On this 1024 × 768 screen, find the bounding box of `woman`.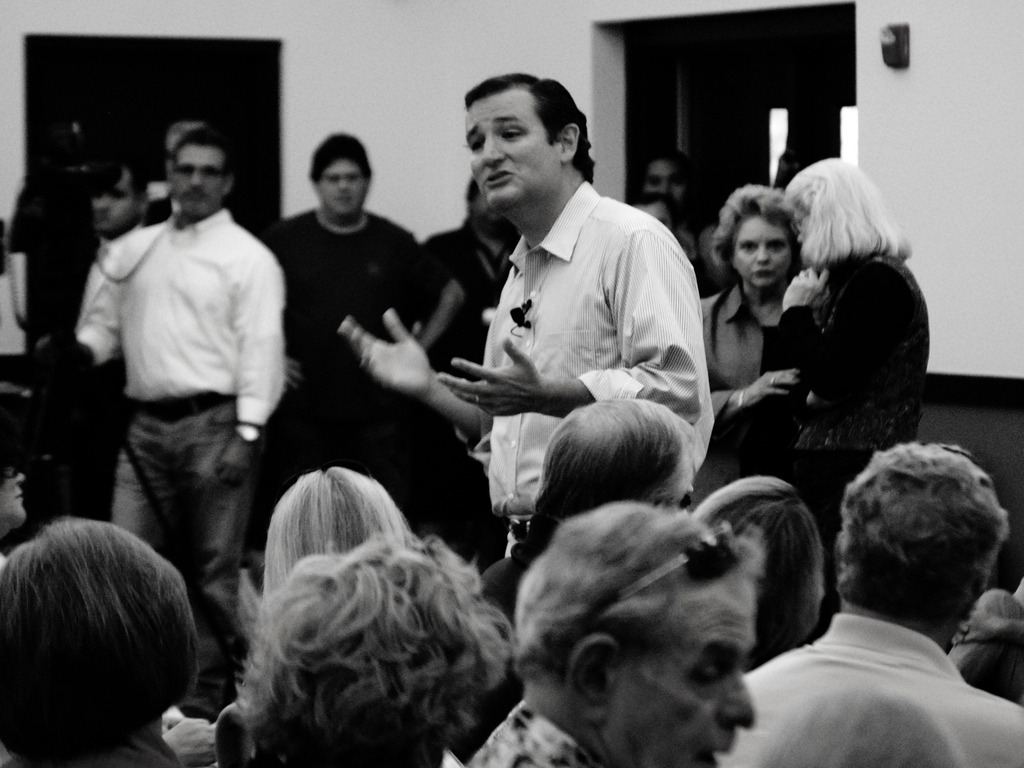
Bounding box: (left=230, top=523, right=515, bottom=767).
